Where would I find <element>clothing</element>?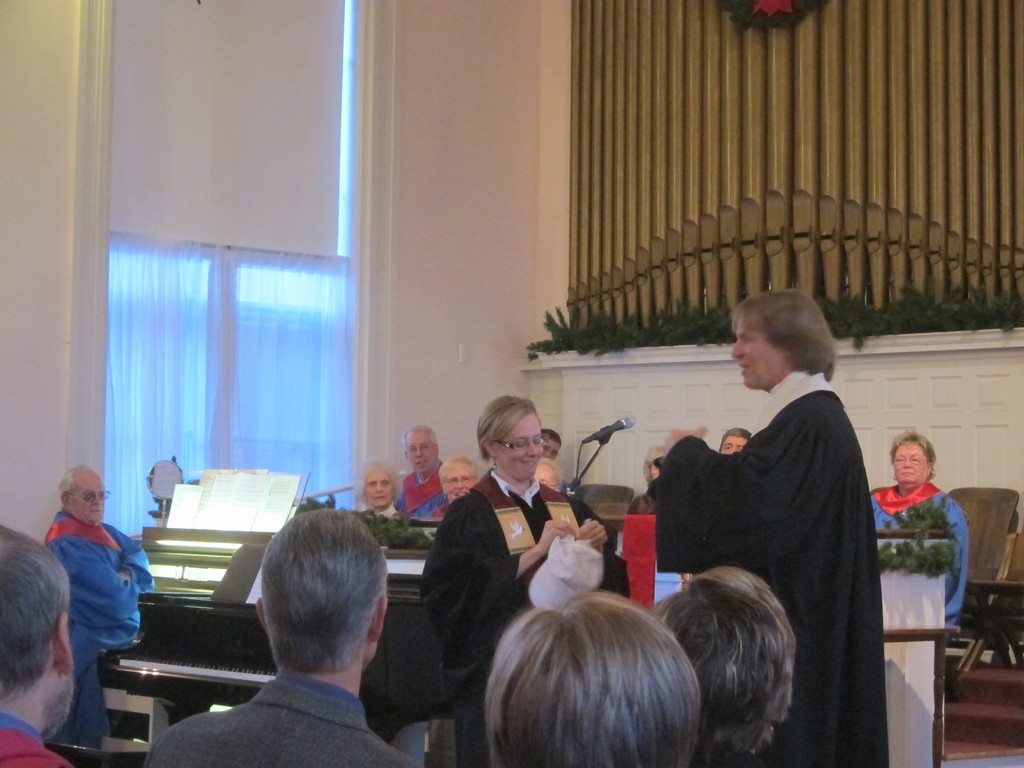
At 0/709/70/767.
